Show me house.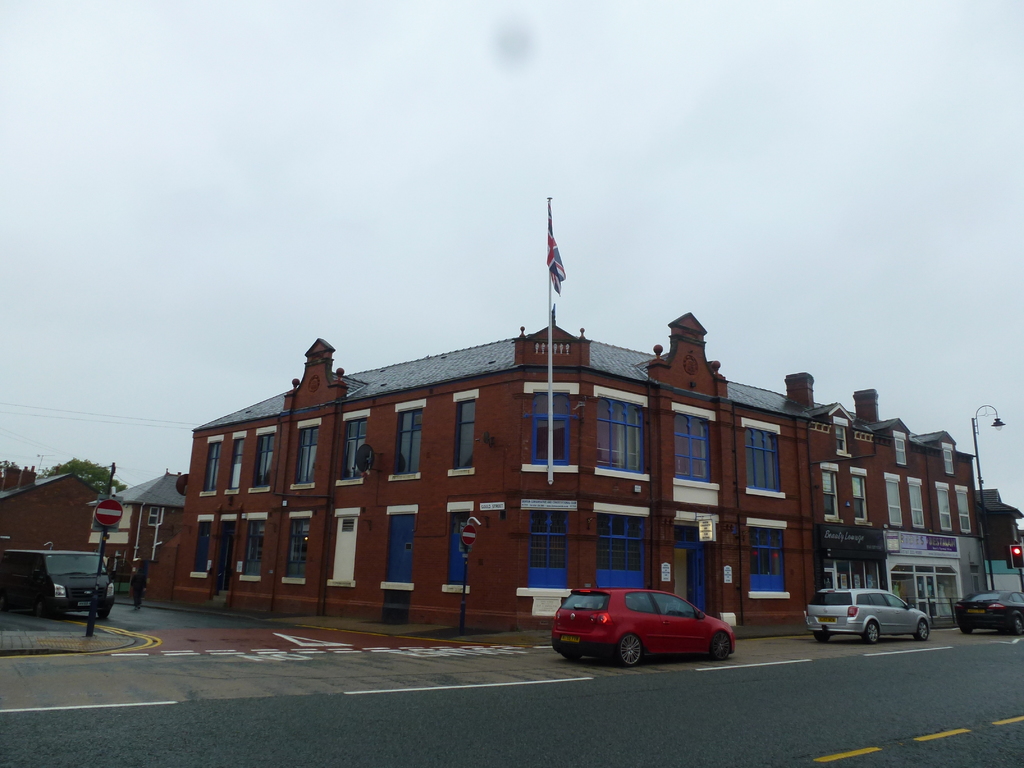
house is here: bbox=(195, 288, 920, 633).
